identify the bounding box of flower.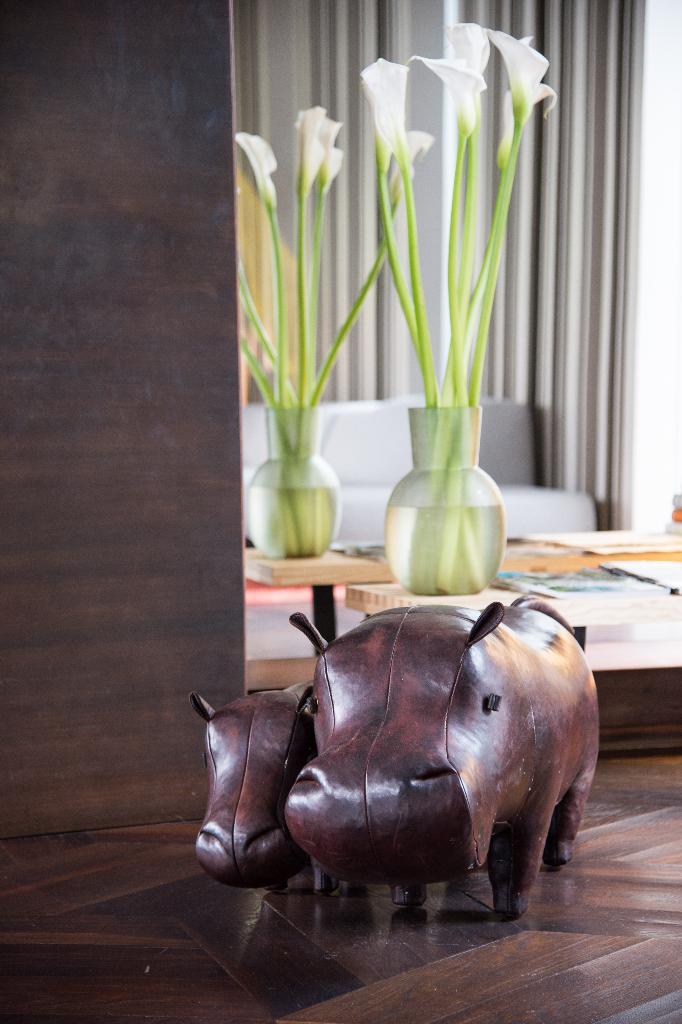
{"left": 360, "top": 54, "right": 437, "bottom": 174}.
